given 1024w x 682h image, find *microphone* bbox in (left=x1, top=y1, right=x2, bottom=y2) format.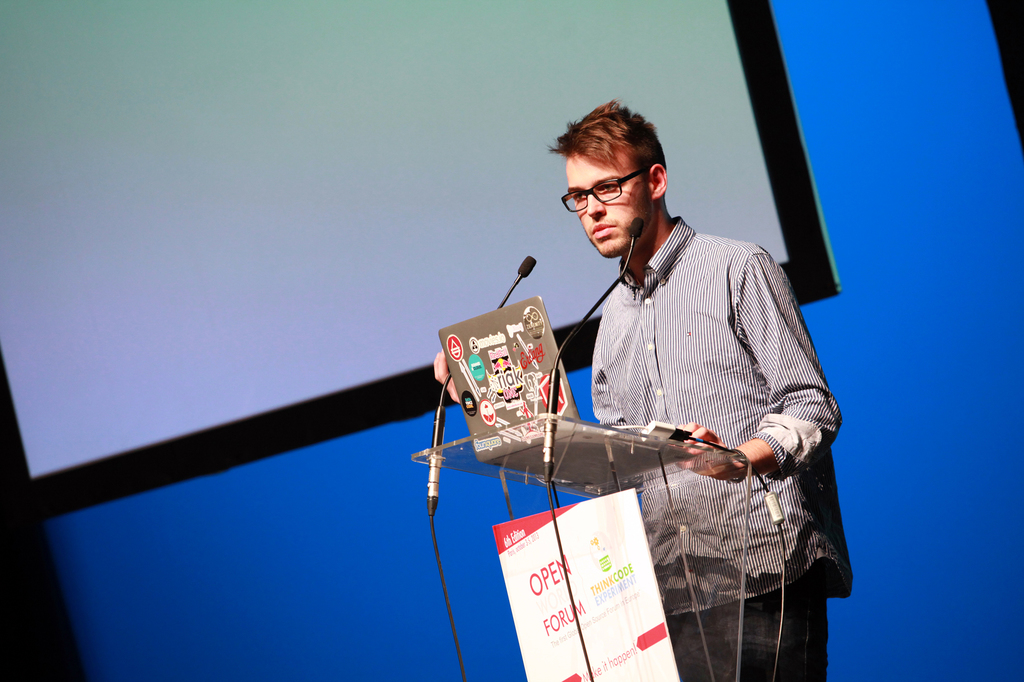
(left=625, top=215, right=643, bottom=237).
